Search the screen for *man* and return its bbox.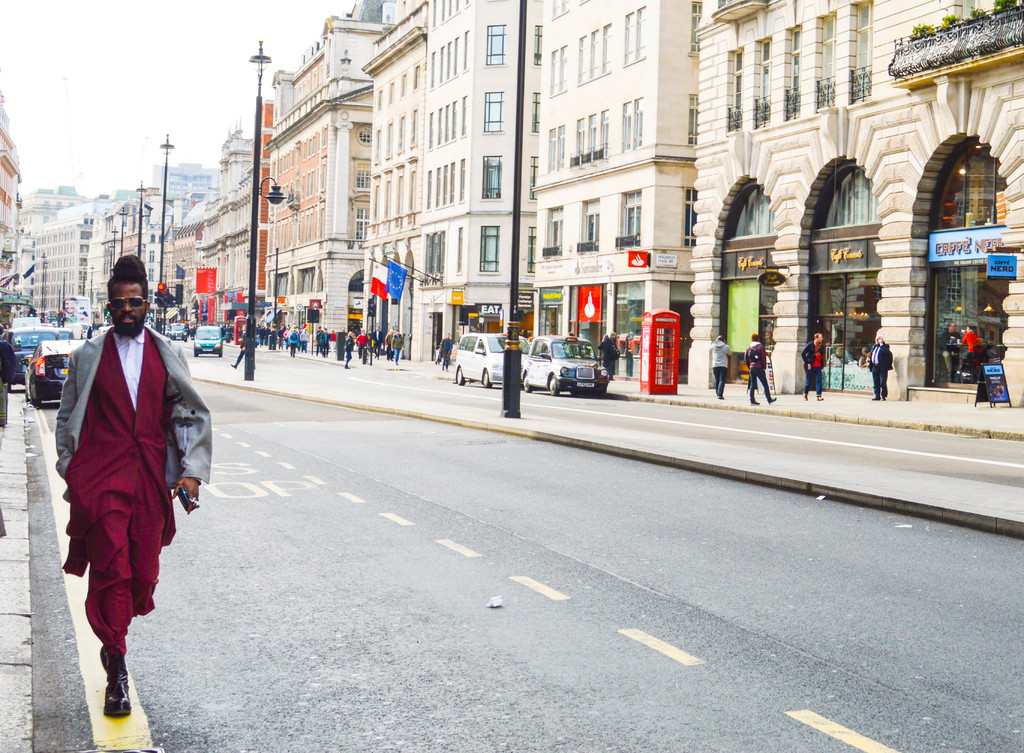
Found: region(938, 320, 964, 378).
